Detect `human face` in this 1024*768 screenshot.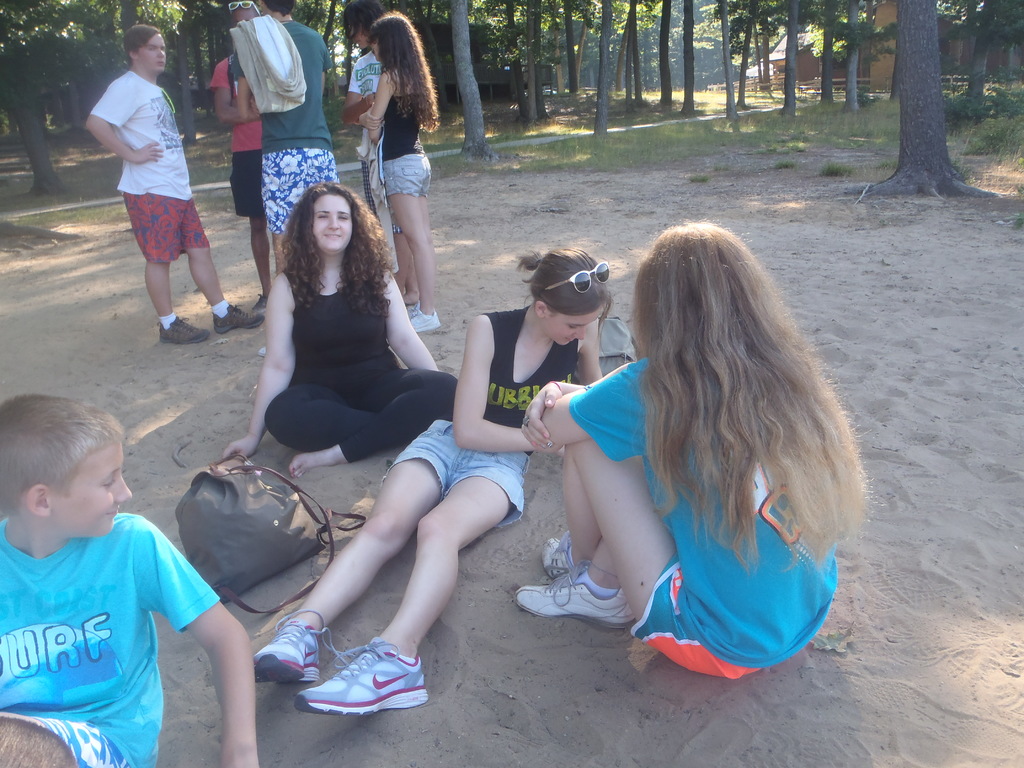
Detection: locate(312, 196, 353, 249).
